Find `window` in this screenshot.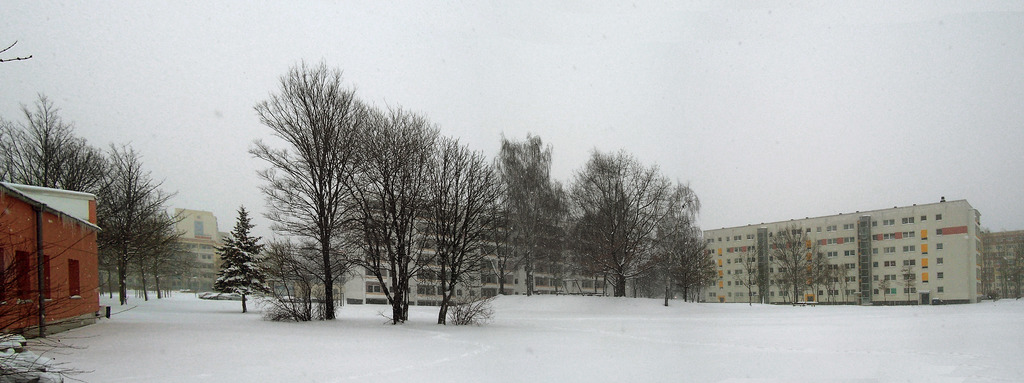
The bounding box for `window` is bbox(65, 257, 81, 297).
